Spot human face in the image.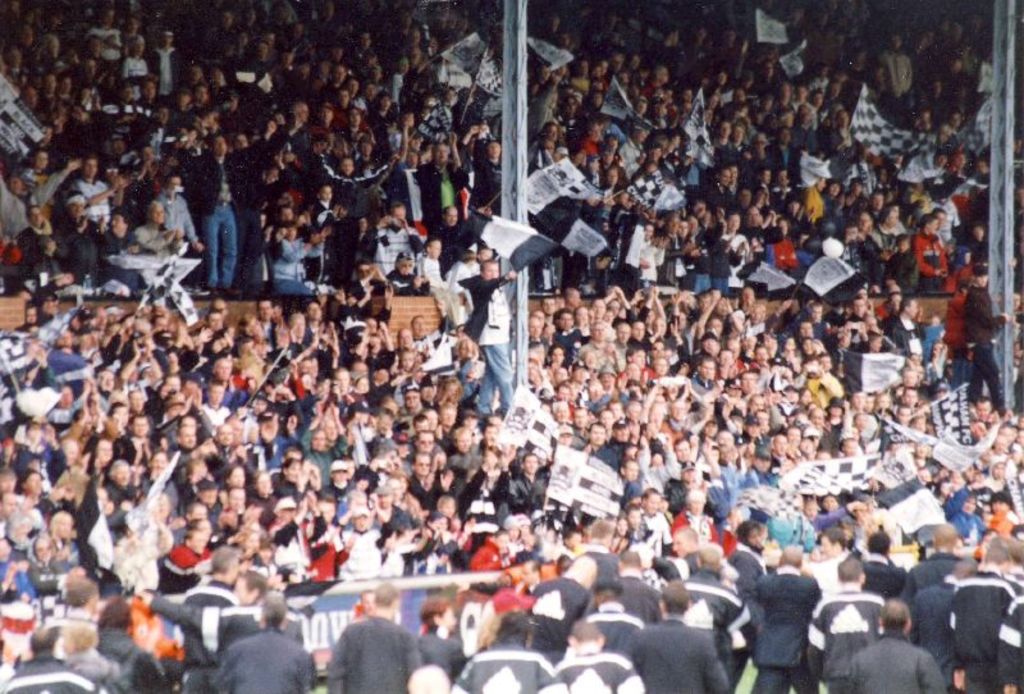
human face found at box(744, 371, 754, 393).
